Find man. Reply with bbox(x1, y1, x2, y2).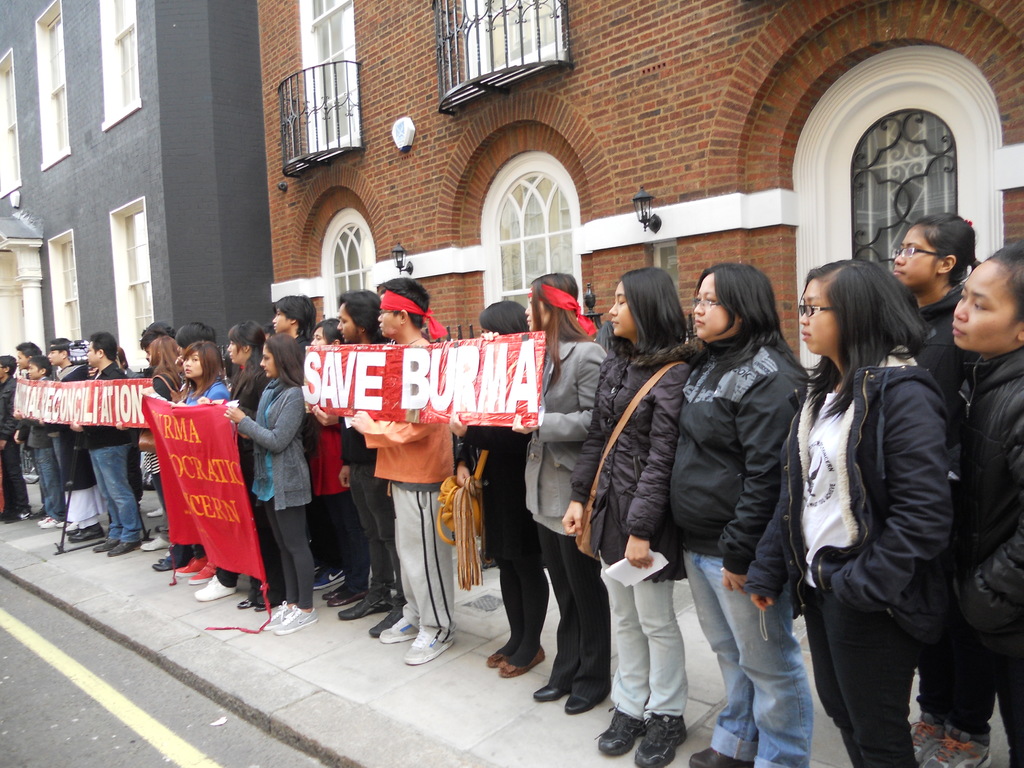
bbox(350, 273, 452, 663).
